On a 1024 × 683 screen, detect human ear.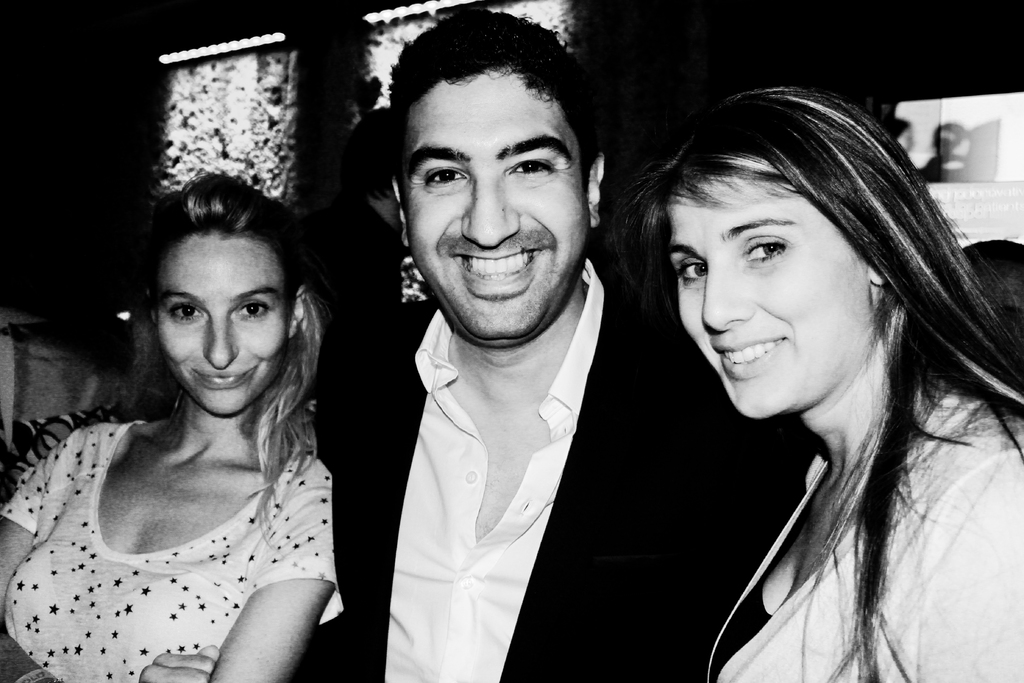
region(287, 288, 308, 339).
